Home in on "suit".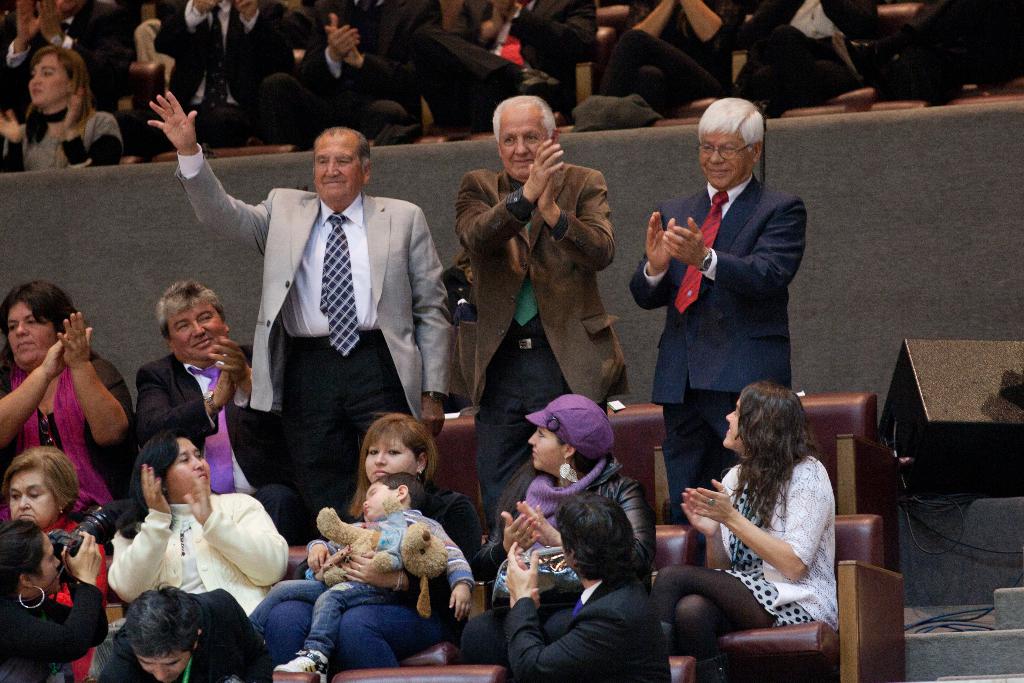
Homed in at box=[629, 170, 809, 519].
